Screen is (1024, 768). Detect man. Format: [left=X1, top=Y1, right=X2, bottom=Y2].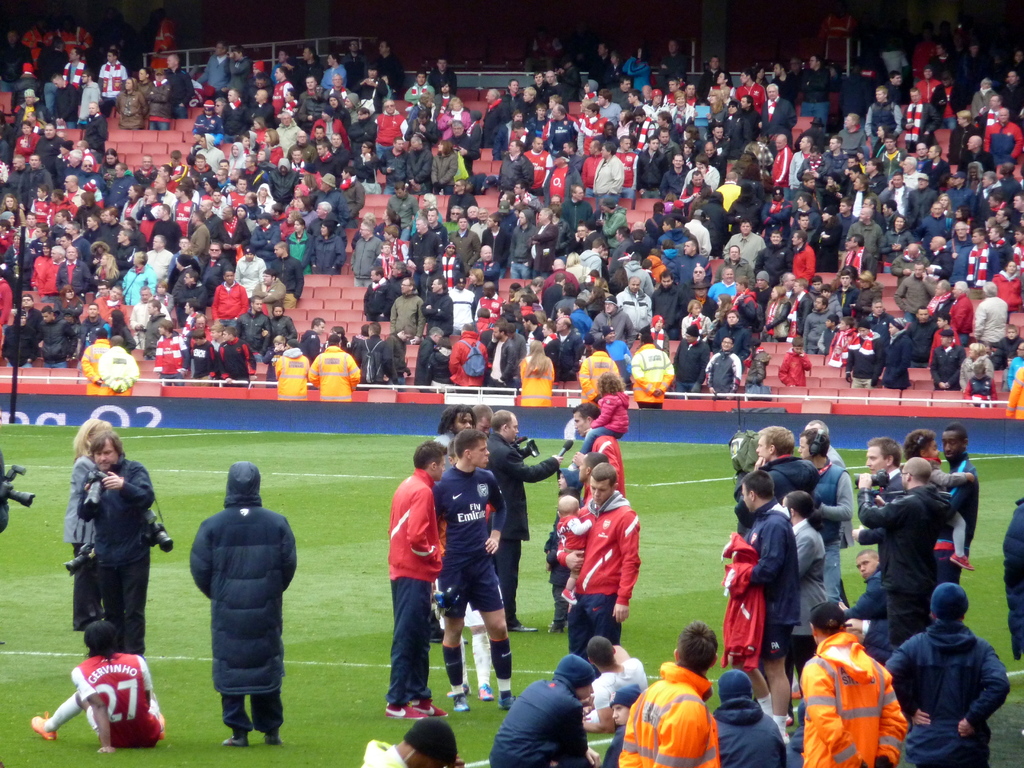
[left=557, top=312, right=584, bottom=376].
